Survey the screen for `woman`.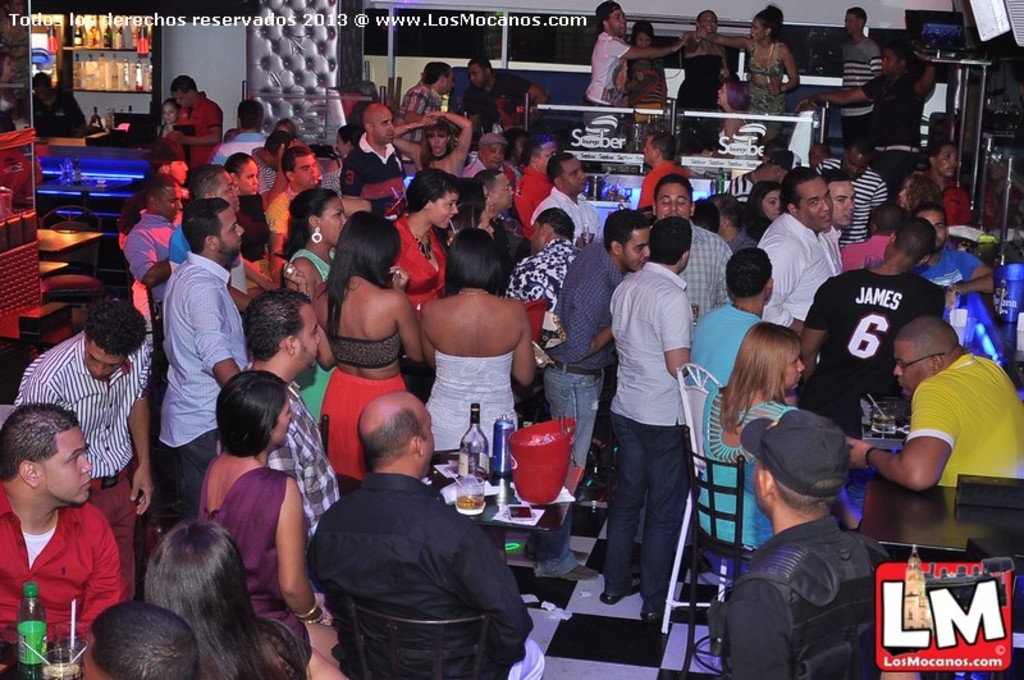
Survey found: {"x1": 744, "y1": 178, "x2": 781, "y2": 242}.
